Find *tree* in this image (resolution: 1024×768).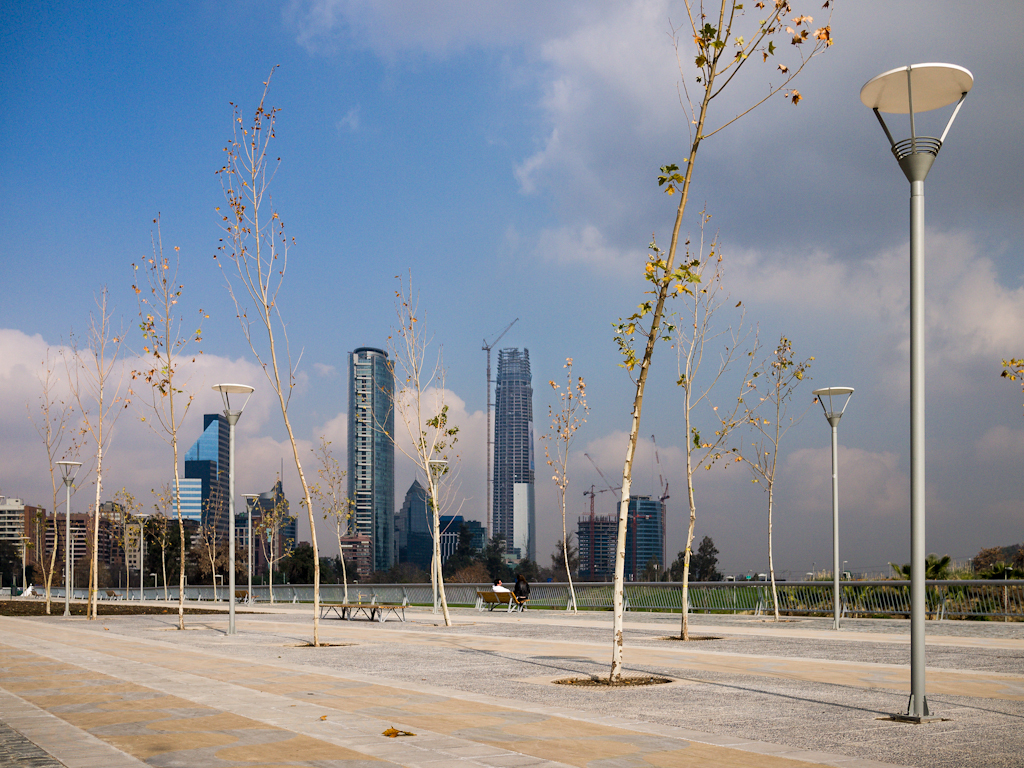
left=593, top=0, right=853, bottom=686.
